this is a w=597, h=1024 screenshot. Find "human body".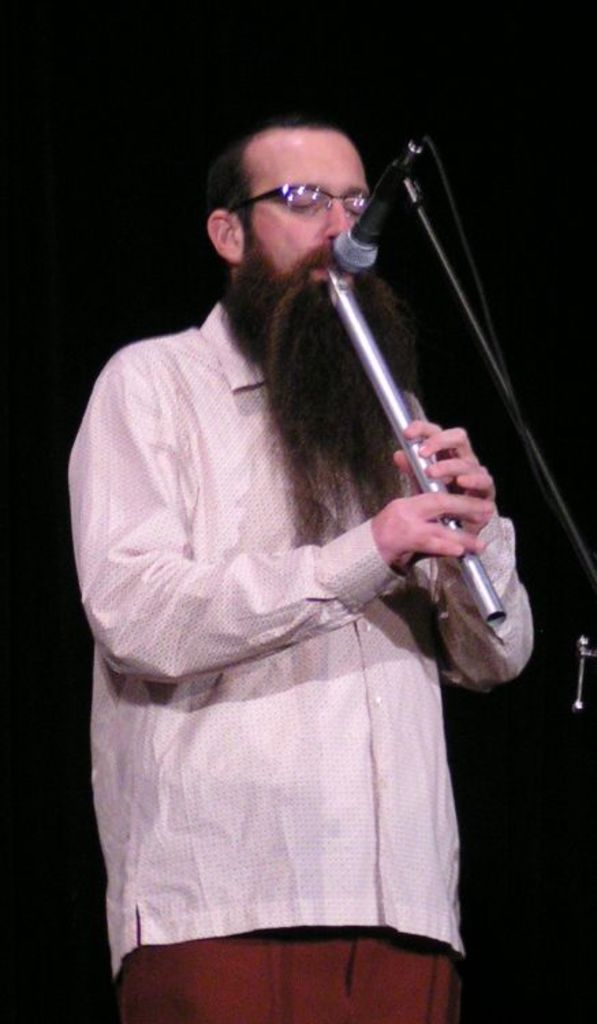
Bounding box: bbox(92, 152, 563, 1023).
